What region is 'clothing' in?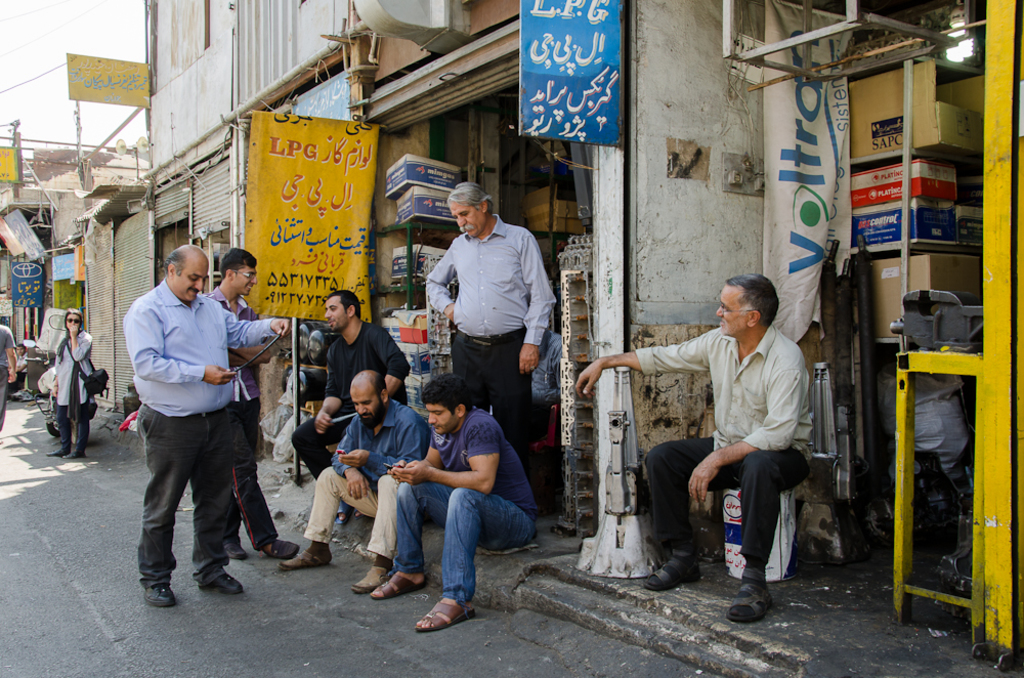
202, 290, 281, 549.
